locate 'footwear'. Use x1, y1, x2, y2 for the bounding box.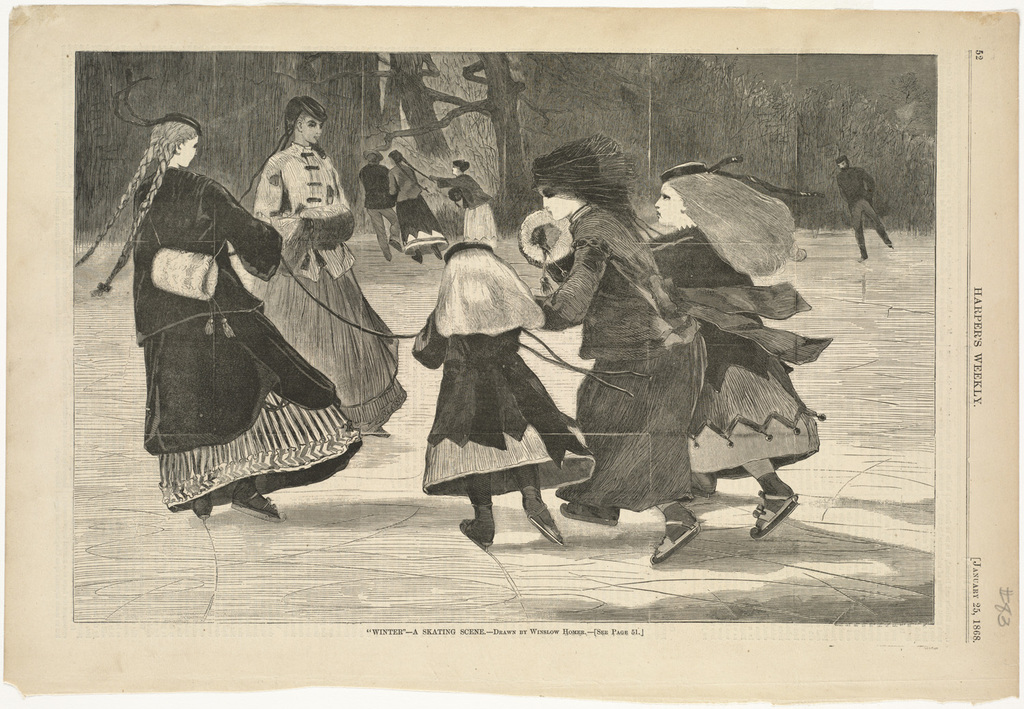
414, 250, 425, 263.
